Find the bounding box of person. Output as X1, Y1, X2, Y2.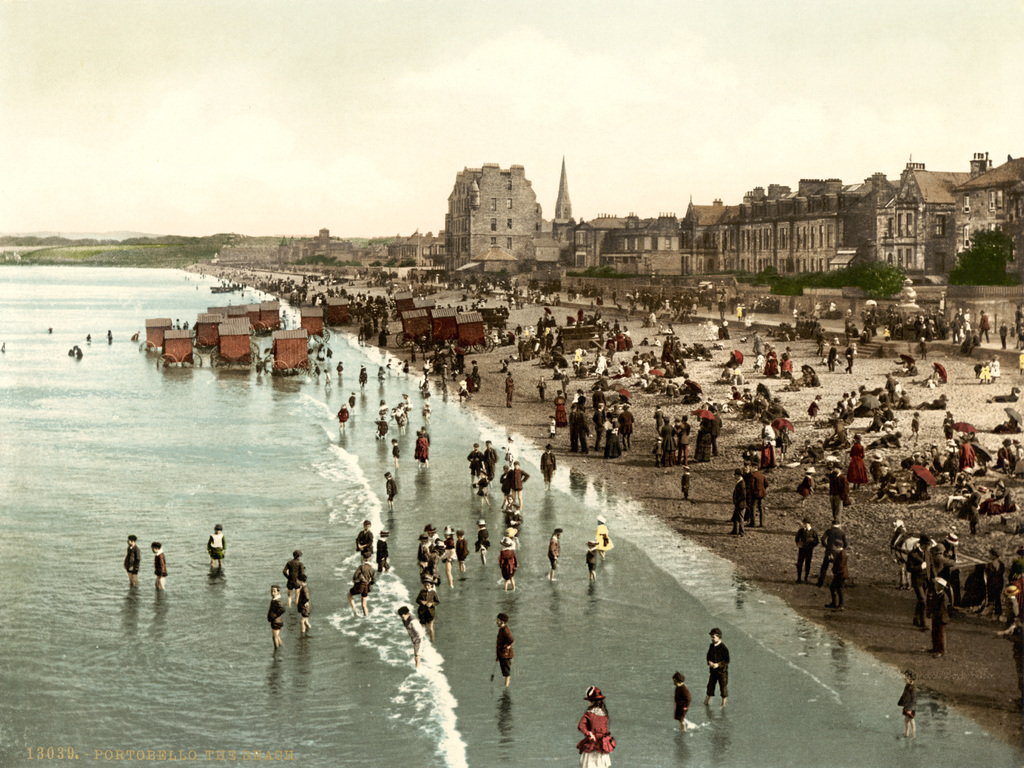
794, 469, 815, 503.
